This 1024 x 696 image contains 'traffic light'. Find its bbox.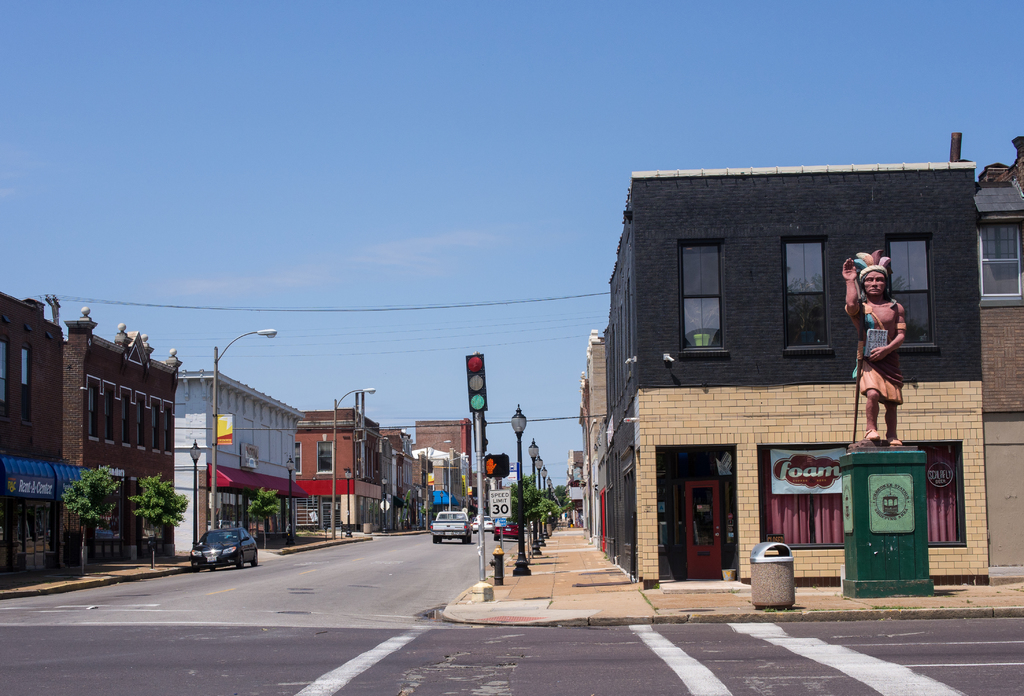
bbox(467, 486, 472, 497).
